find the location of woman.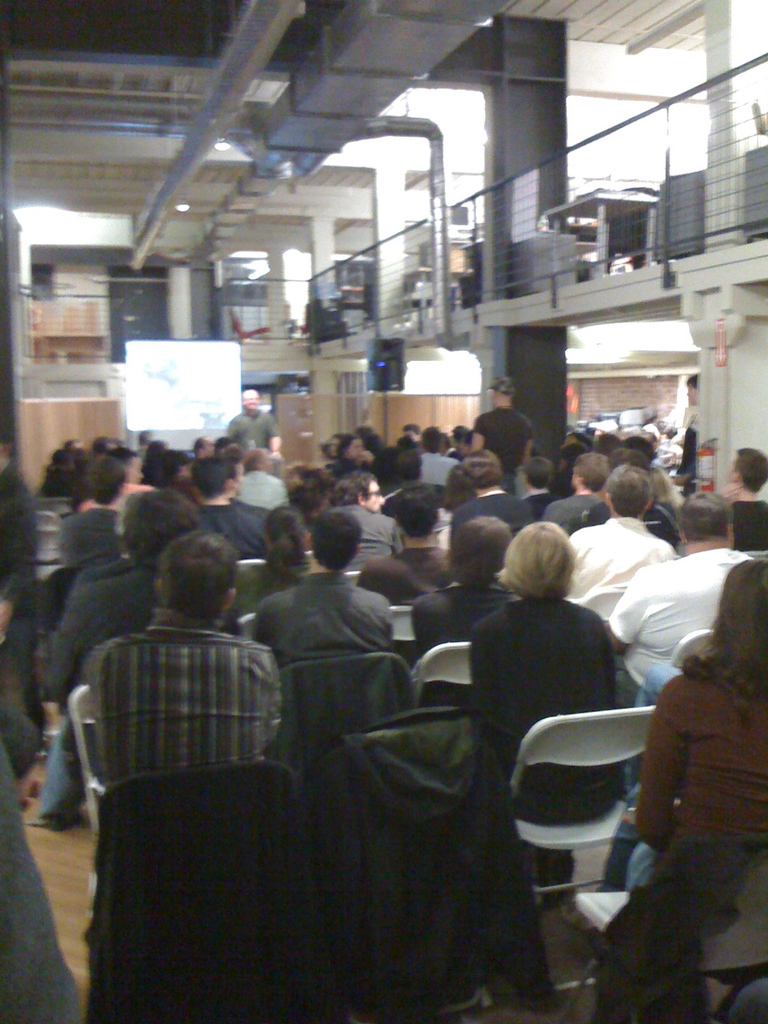
Location: x1=408, y1=510, x2=516, y2=659.
